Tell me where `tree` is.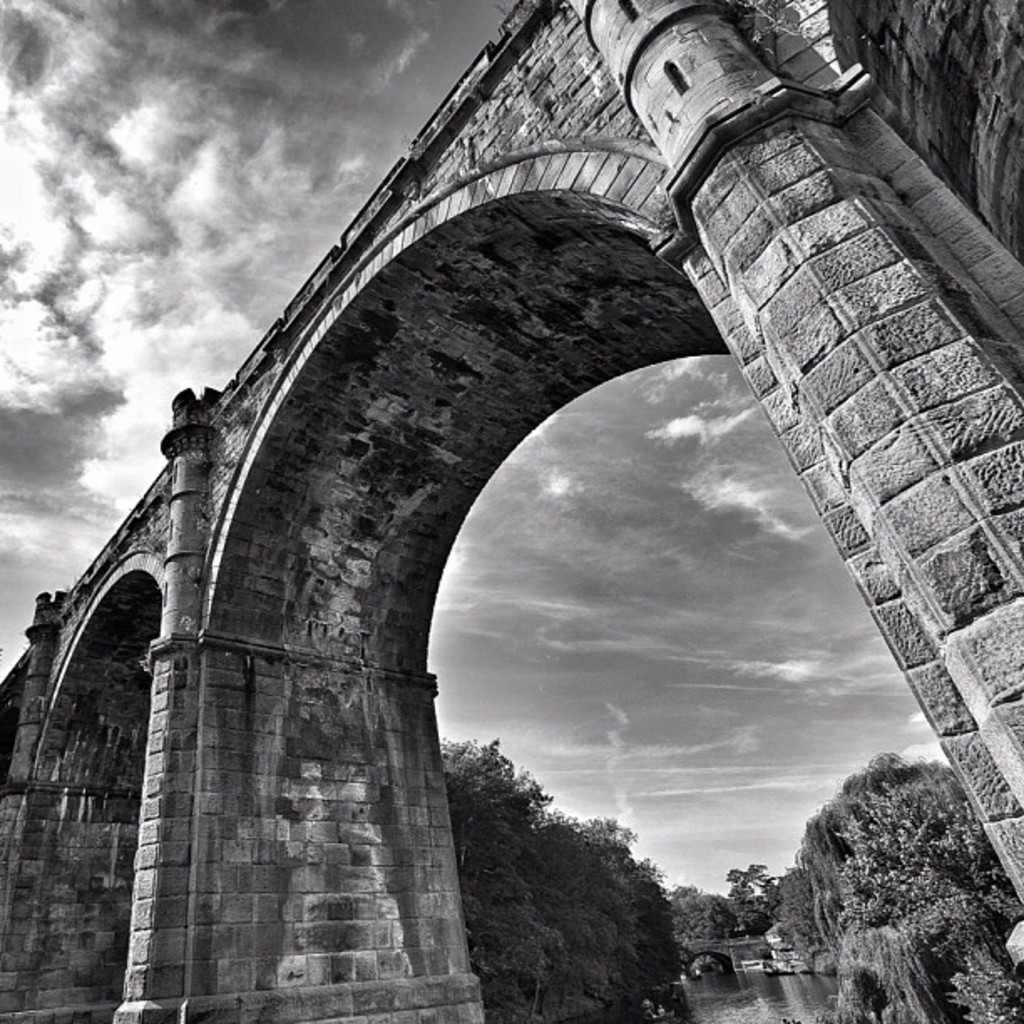
`tree` is at bbox(442, 743, 704, 992).
